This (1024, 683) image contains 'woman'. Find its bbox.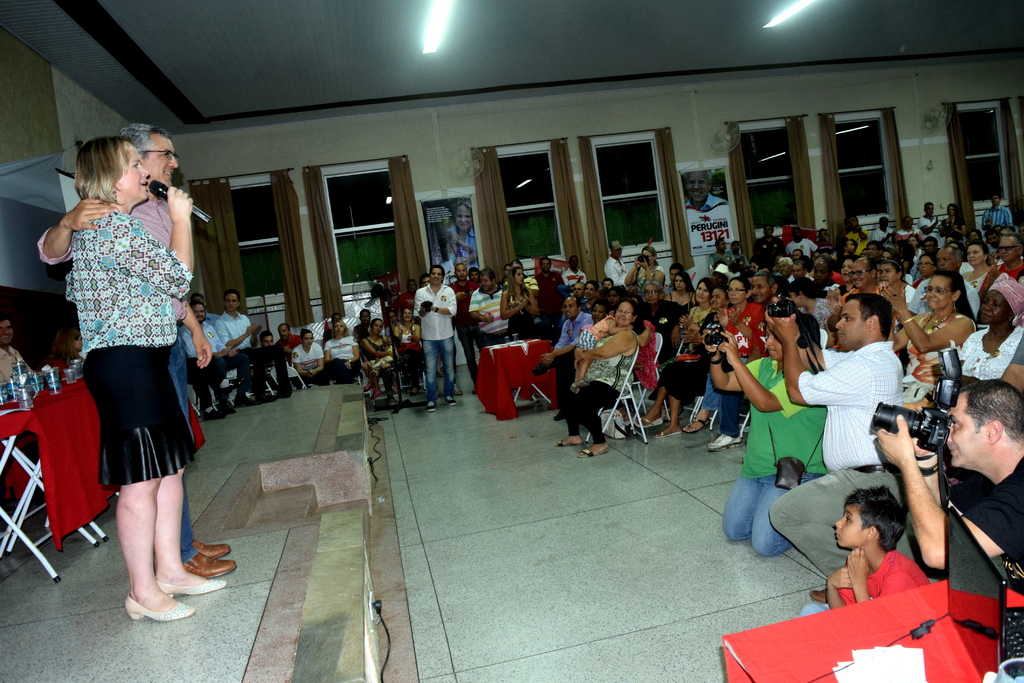
bbox=[959, 241, 992, 290].
